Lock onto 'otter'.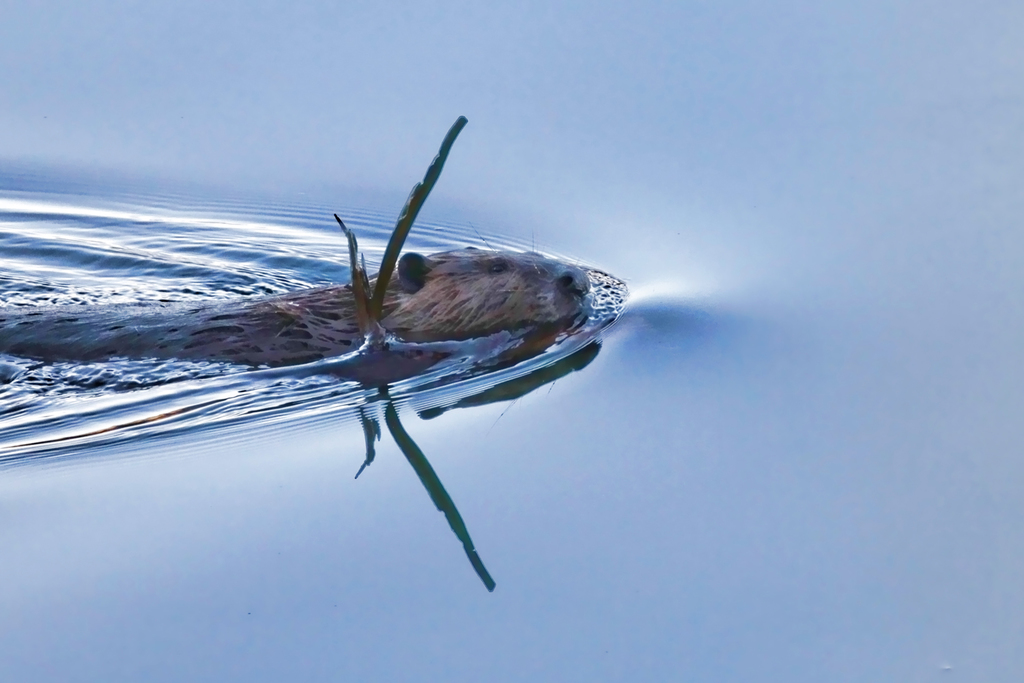
Locked: {"x1": 93, "y1": 188, "x2": 640, "y2": 560}.
